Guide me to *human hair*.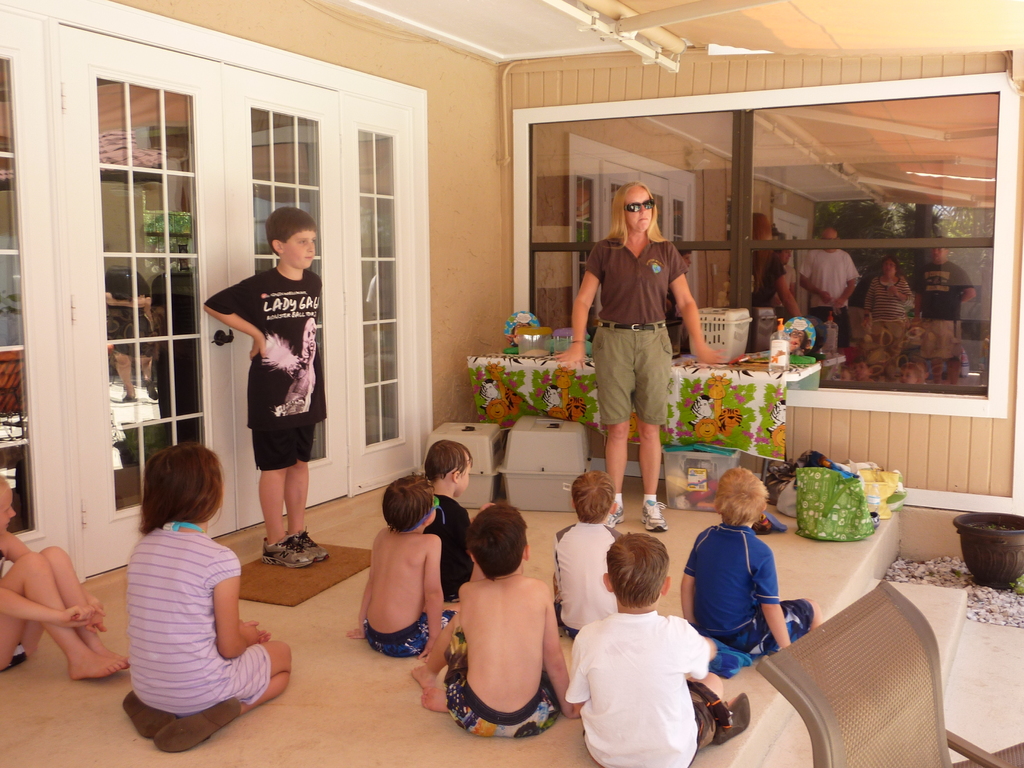
Guidance: BBox(380, 471, 434, 532).
